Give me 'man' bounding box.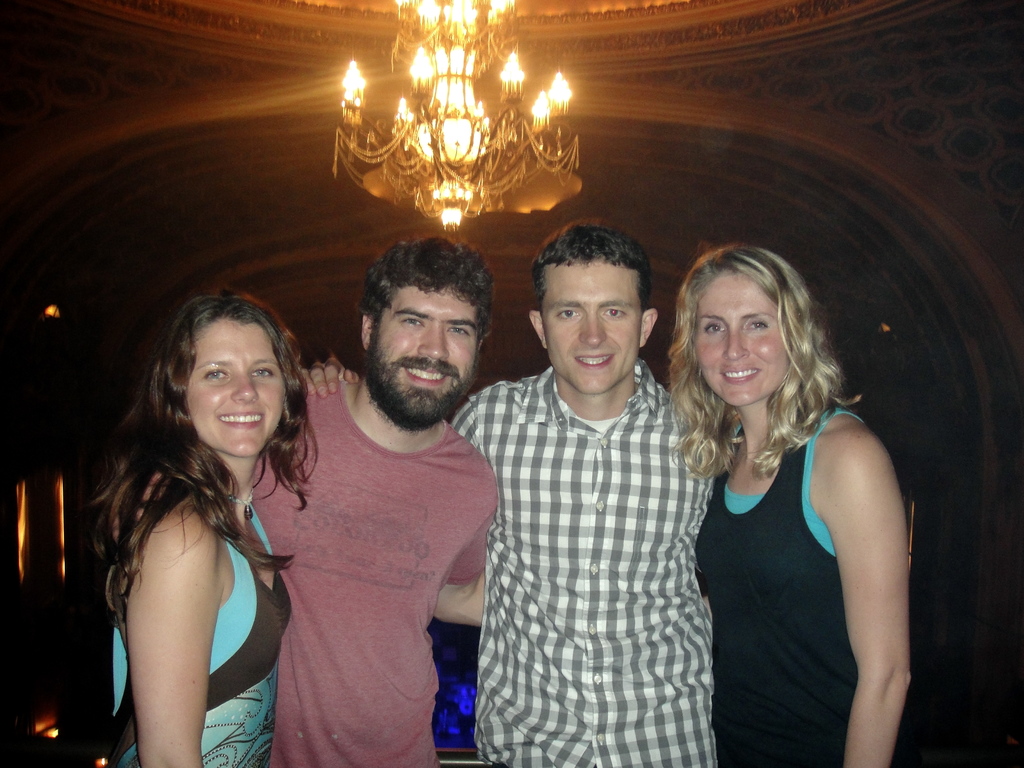
(296,223,735,767).
